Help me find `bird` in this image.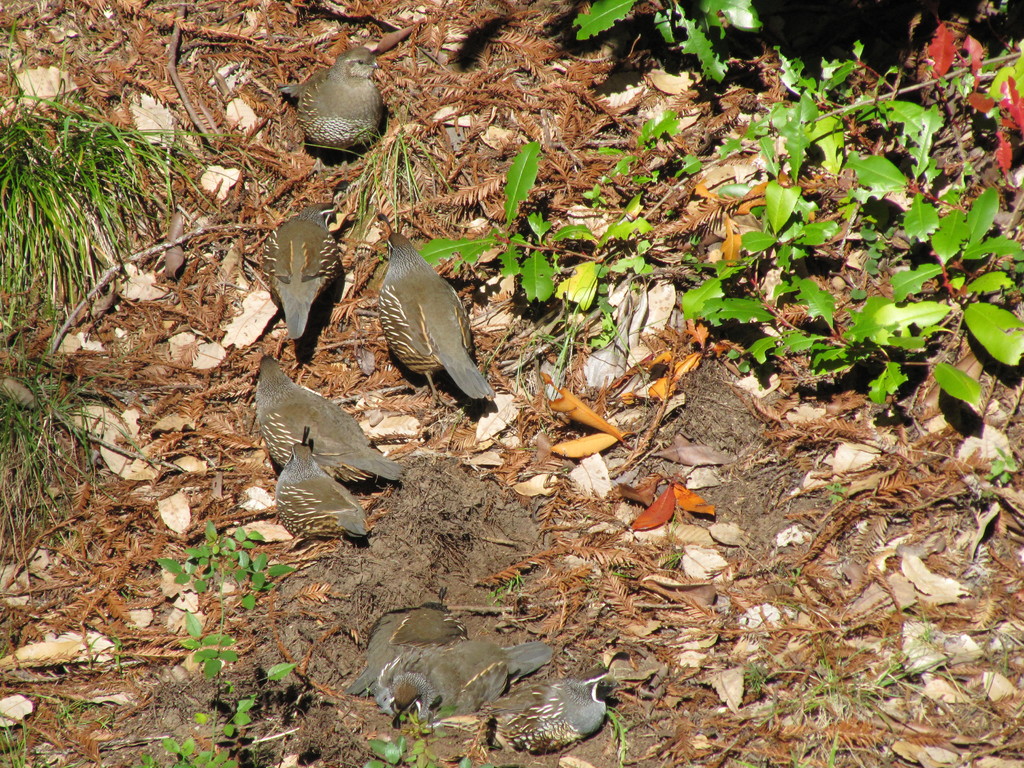
Found it: rect(388, 639, 555, 732).
